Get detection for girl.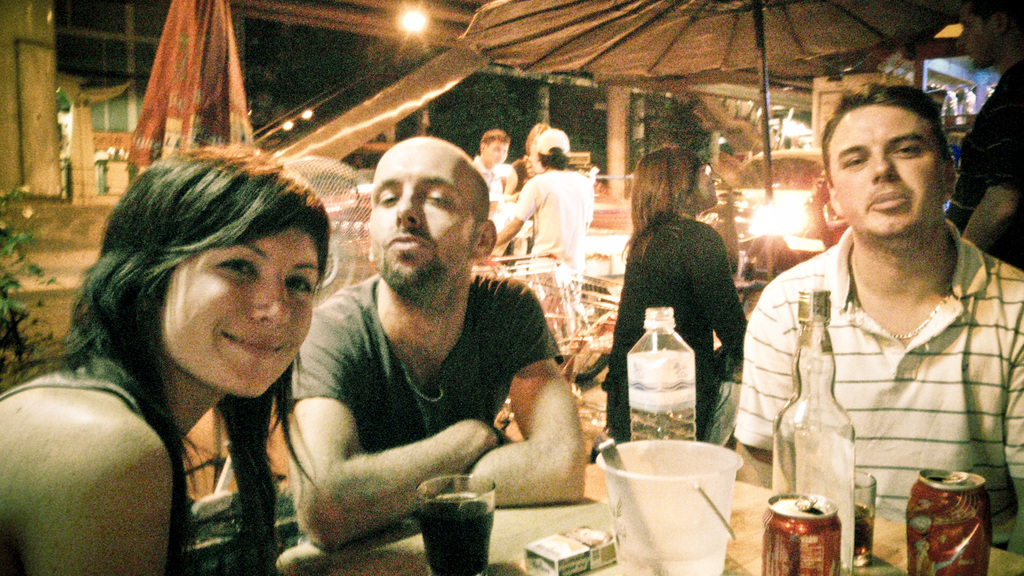
Detection: {"x1": 607, "y1": 152, "x2": 748, "y2": 444}.
